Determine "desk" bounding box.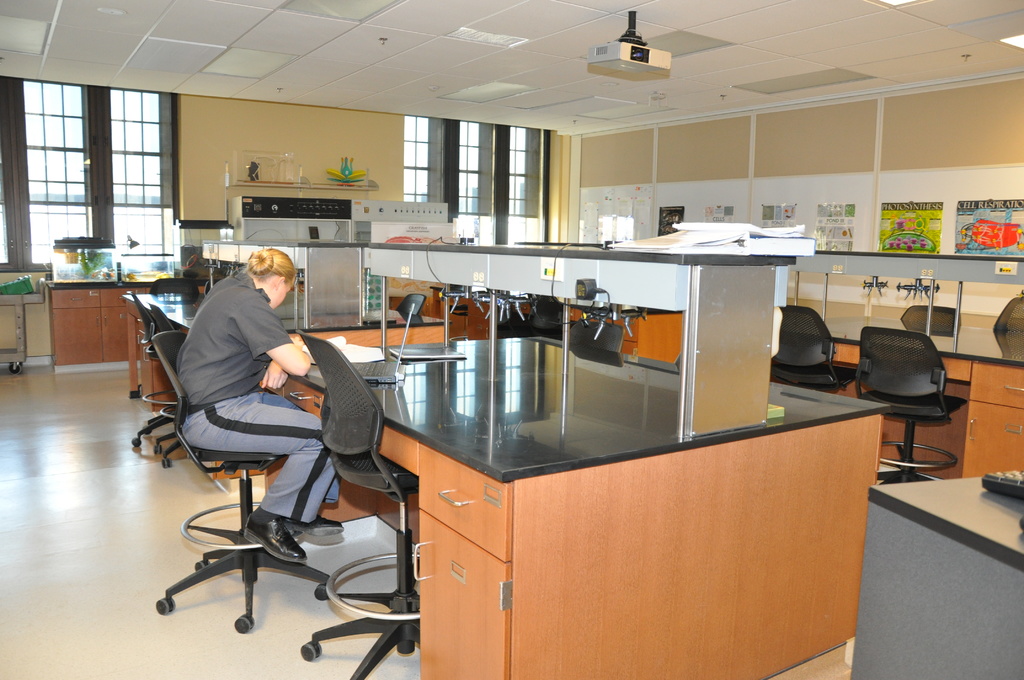
Determined: l=851, t=487, r=1023, b=673.
